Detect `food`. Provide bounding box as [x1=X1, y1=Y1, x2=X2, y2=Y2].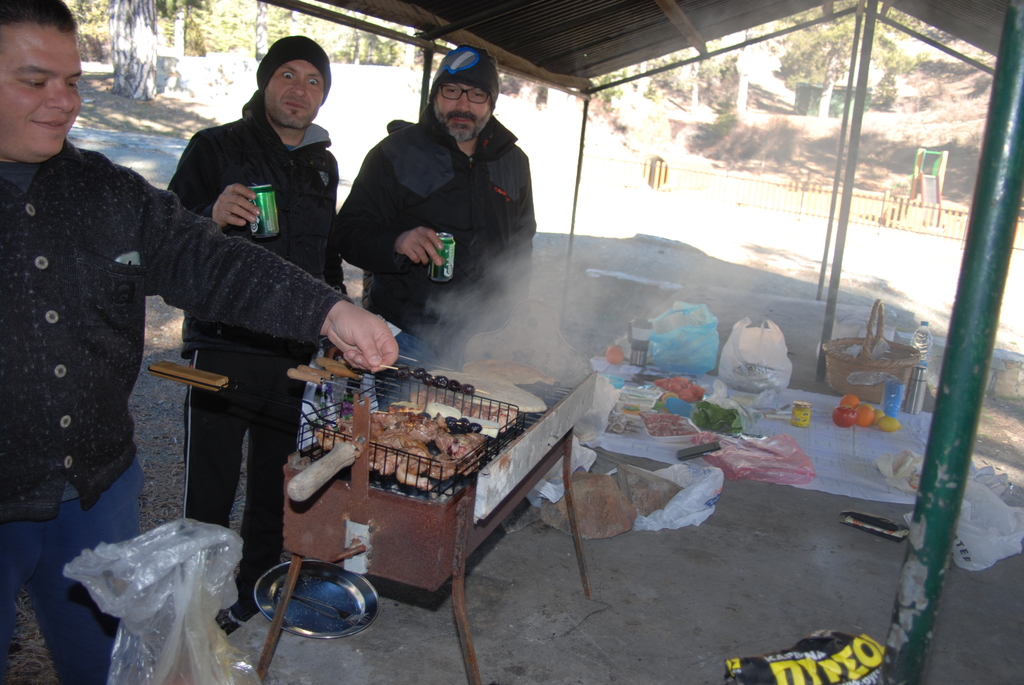
[x1=832, y1=393, x2=901, y2=429].
